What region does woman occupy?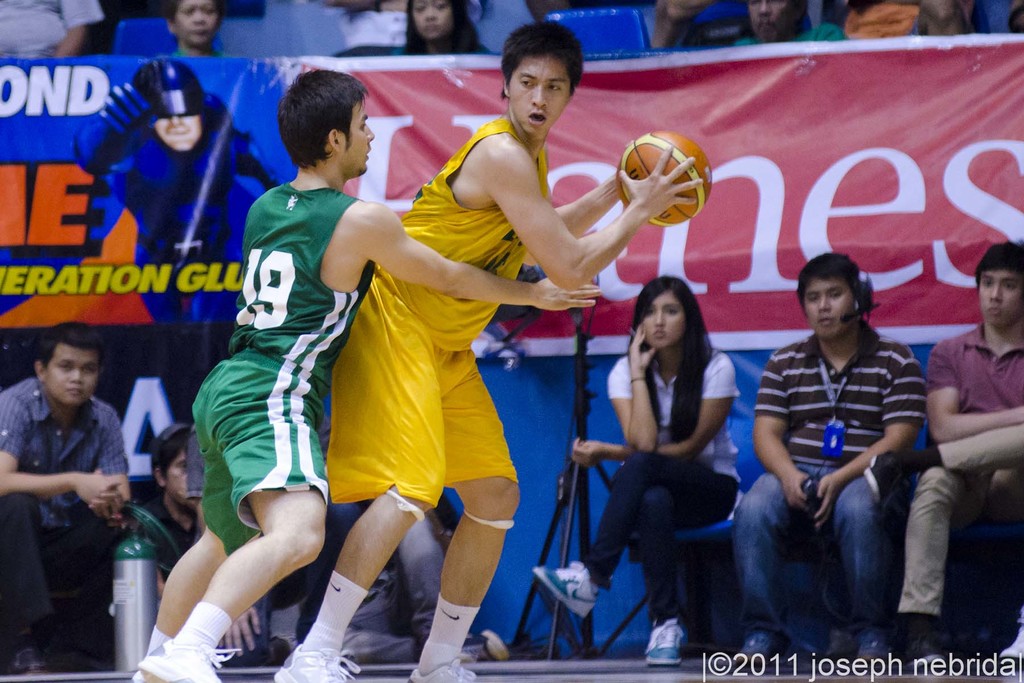
165 0 228 64.
